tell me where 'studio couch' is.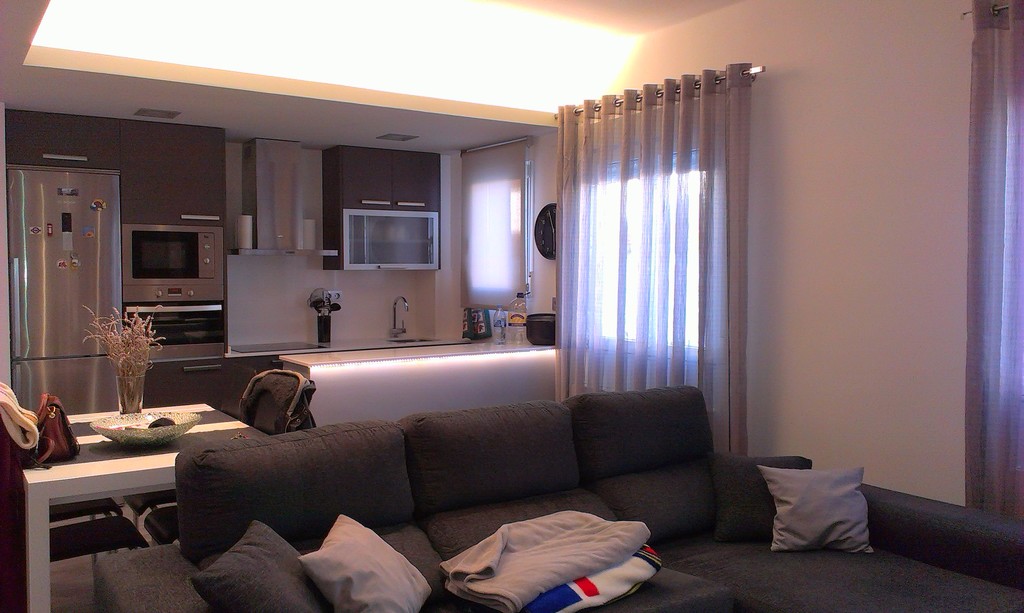
'studio couch' is at <region>94, 372, 1021, 612</region>.
